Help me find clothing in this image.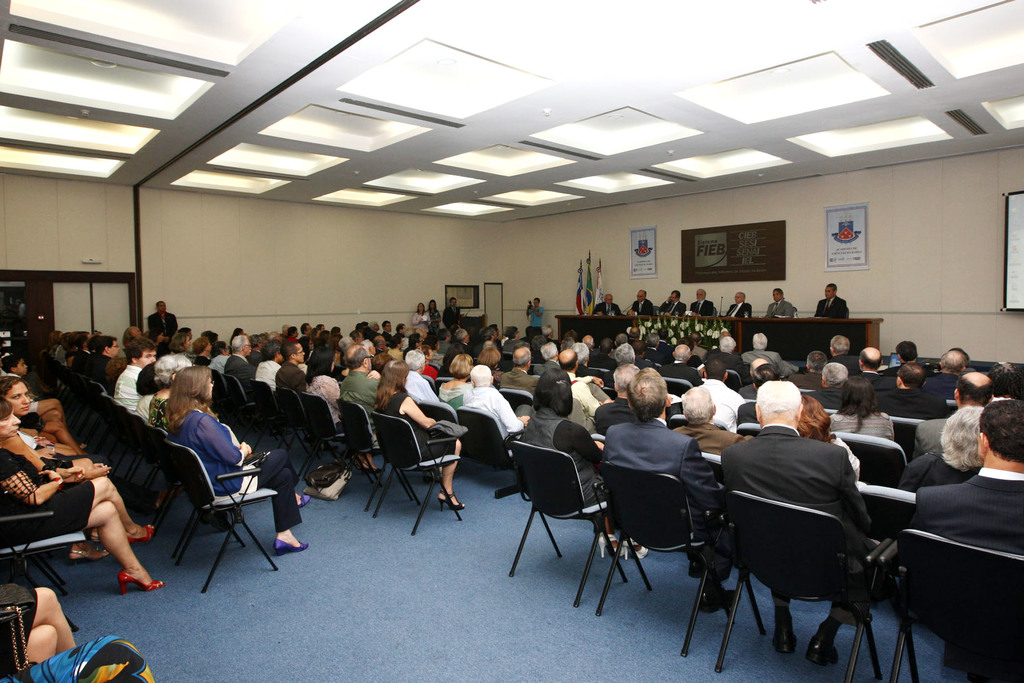
Found it: <bbox>132, 390, 157, 416</bbox>.
